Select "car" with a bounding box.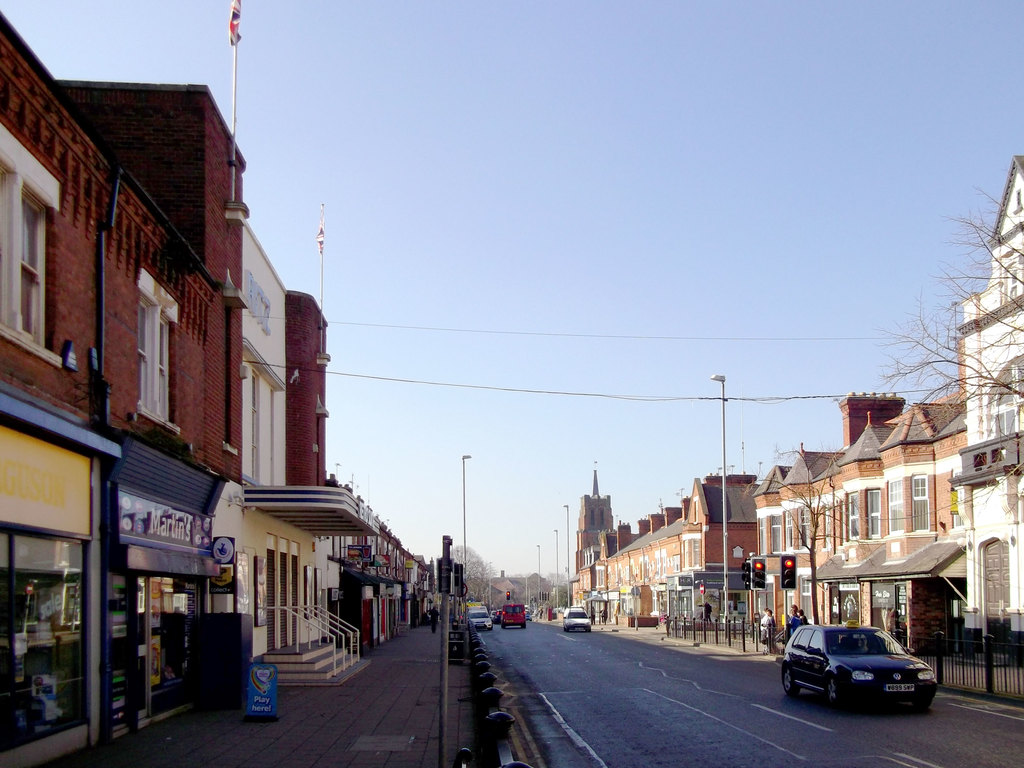
(x1=565, y1=610, x2=593, y2=633).
